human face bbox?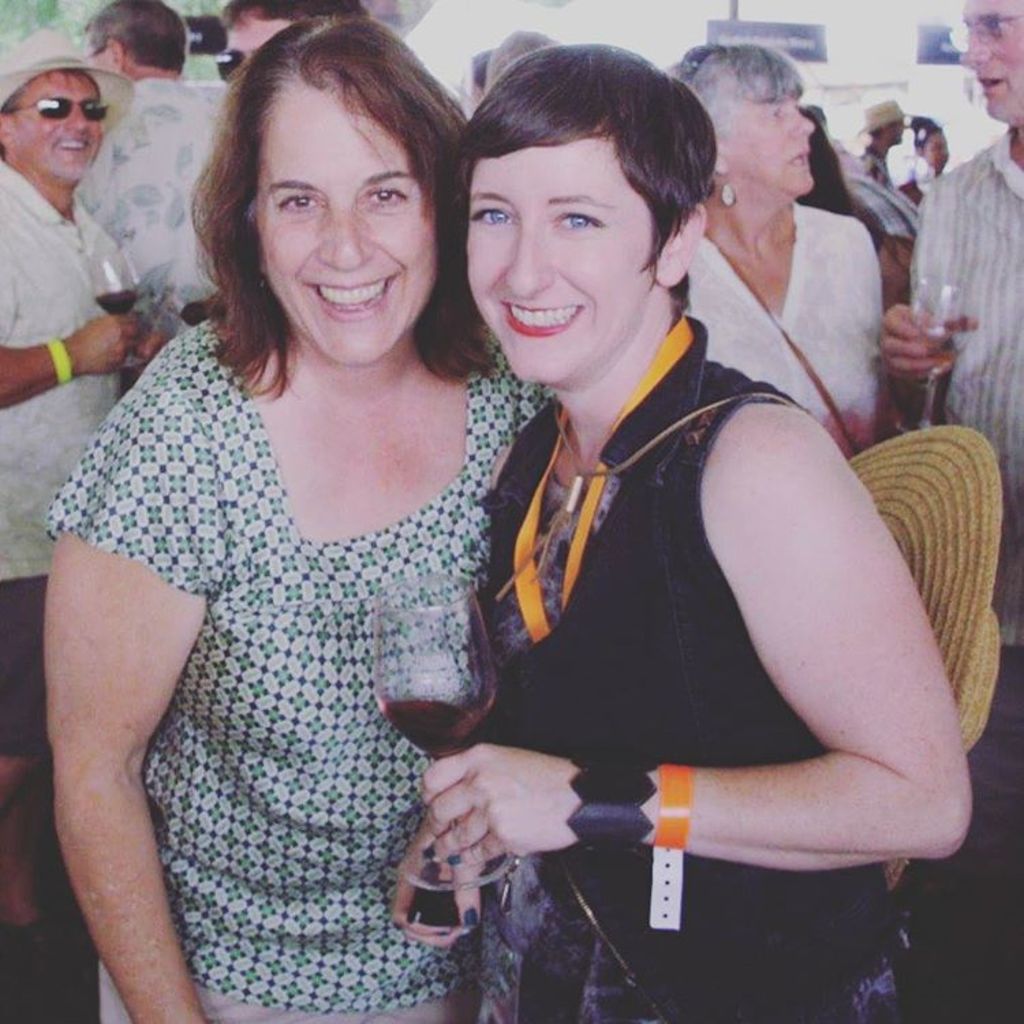
box(726, 96, 812, 190)
